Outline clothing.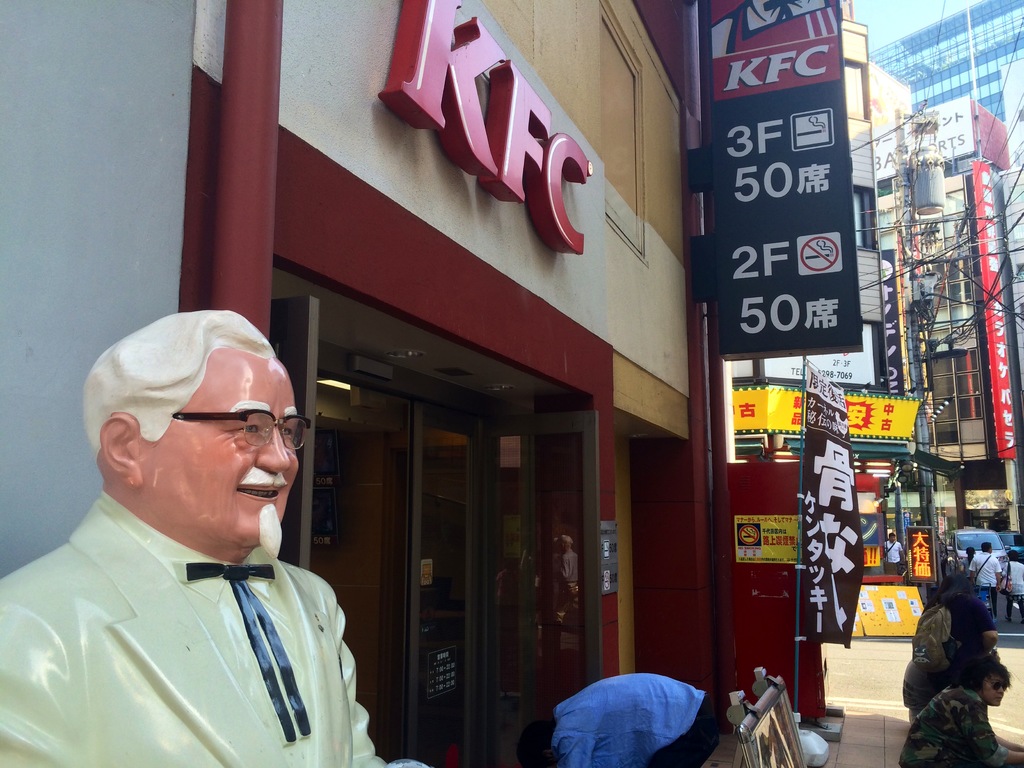
Outline: (x1=901, y1=684, x2=1007, y2=767).
